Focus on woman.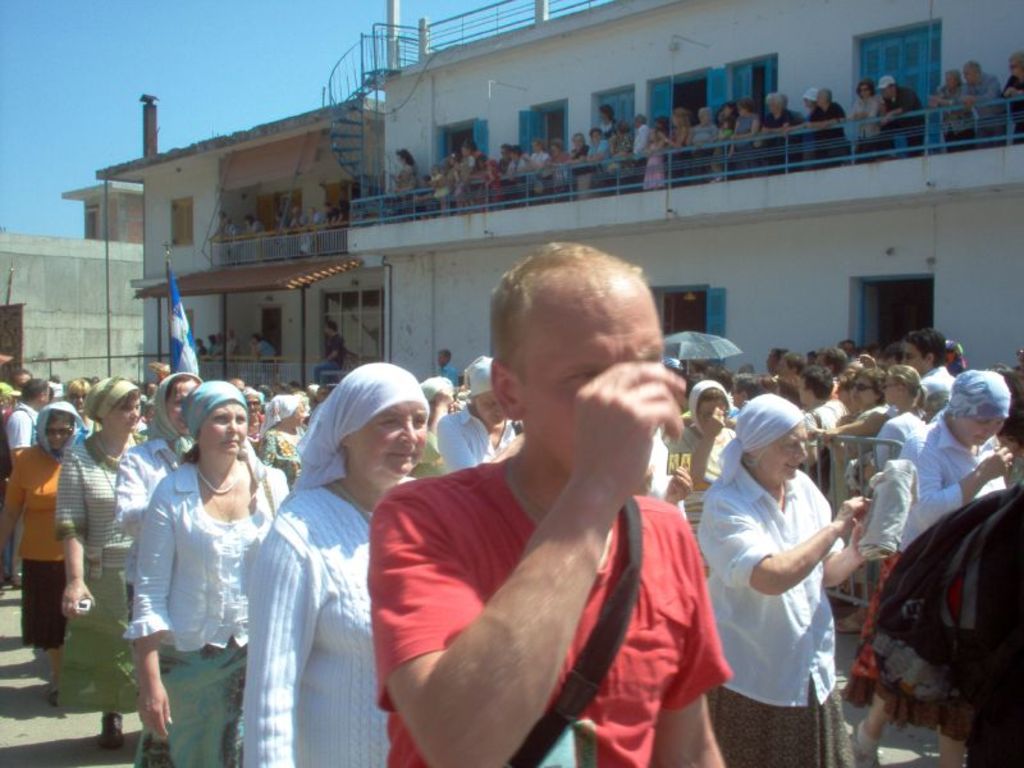
Focused at [left=588, top=127, right=627, bottom=187].
